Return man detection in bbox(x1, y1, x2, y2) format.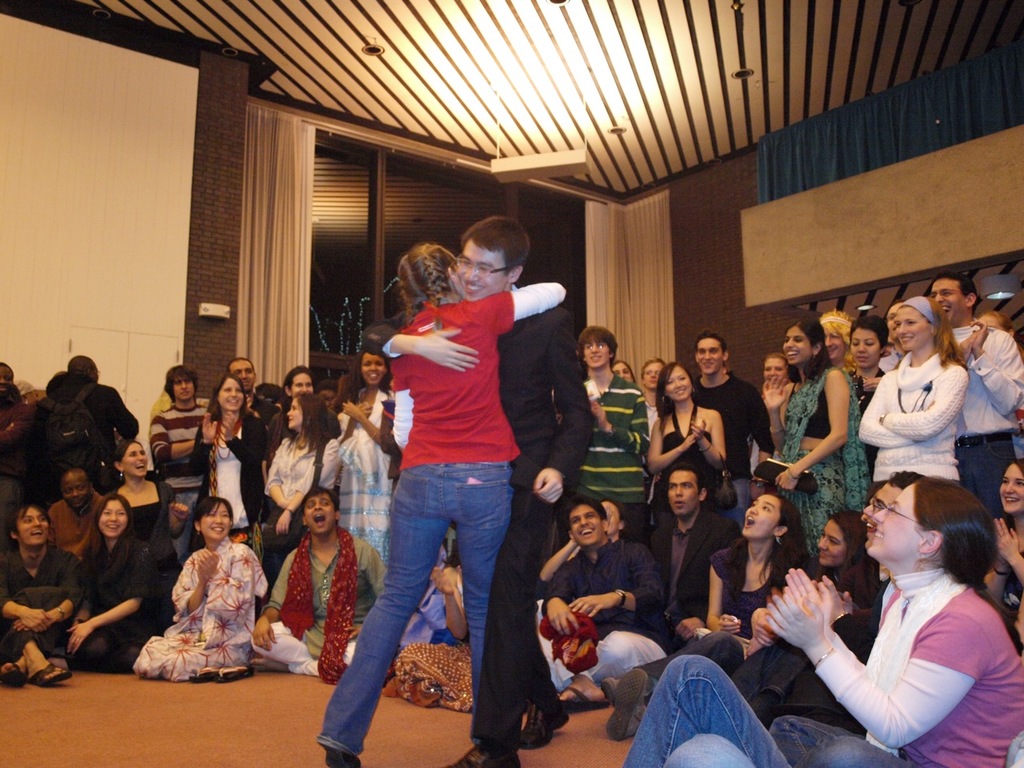
bbox(687, 335, 783, 541).
